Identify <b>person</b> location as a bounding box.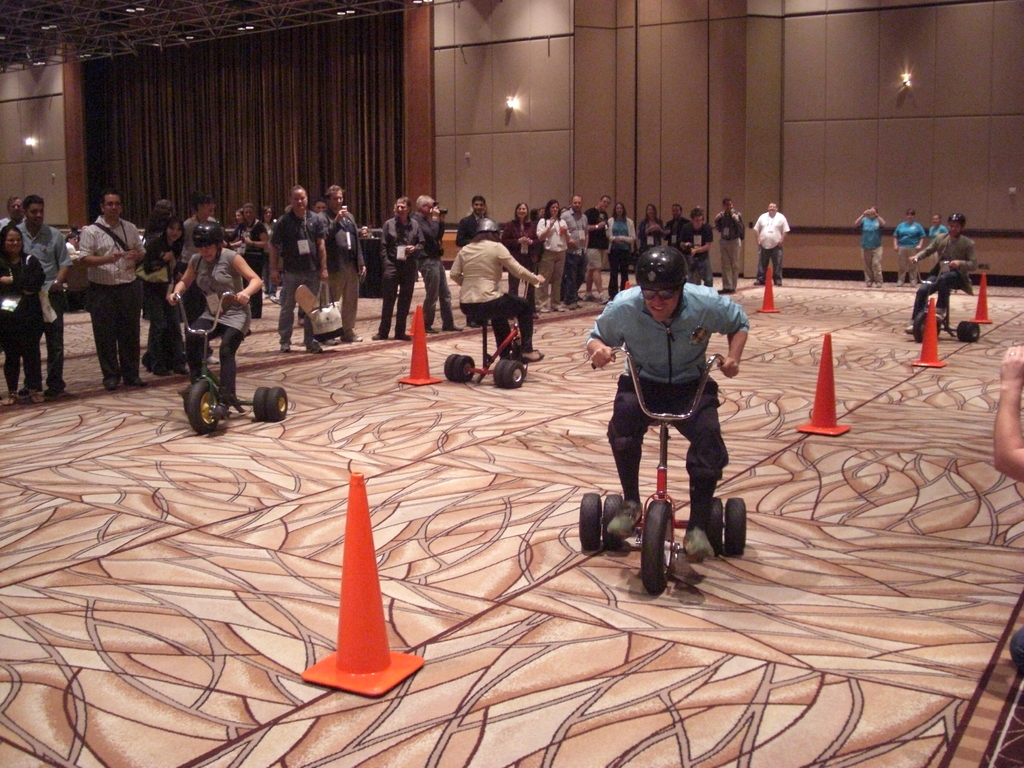
left=855, top=210, right=893, bottom=281.
